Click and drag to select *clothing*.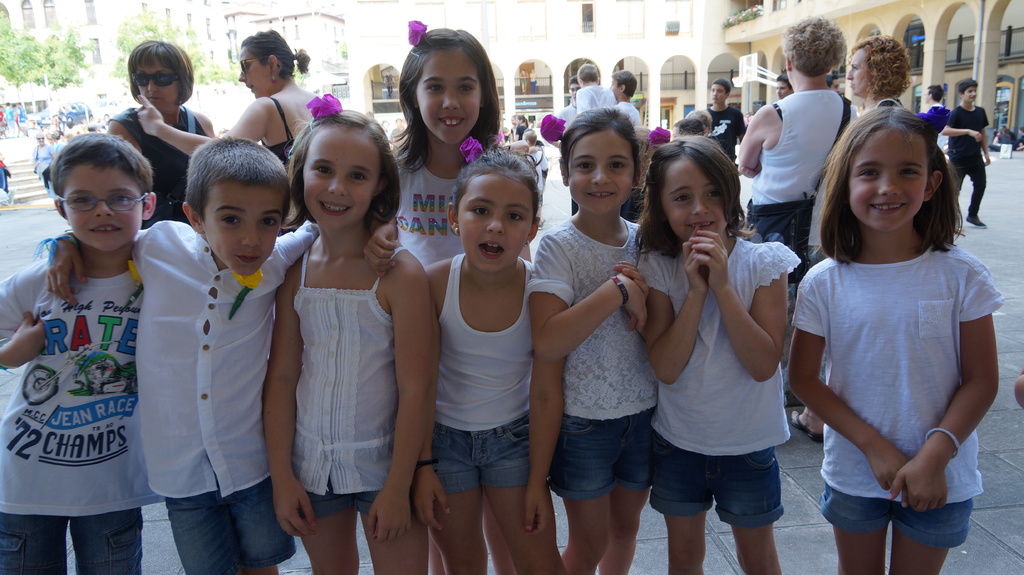
Selection: BBox(34, 142, 56, 193).
